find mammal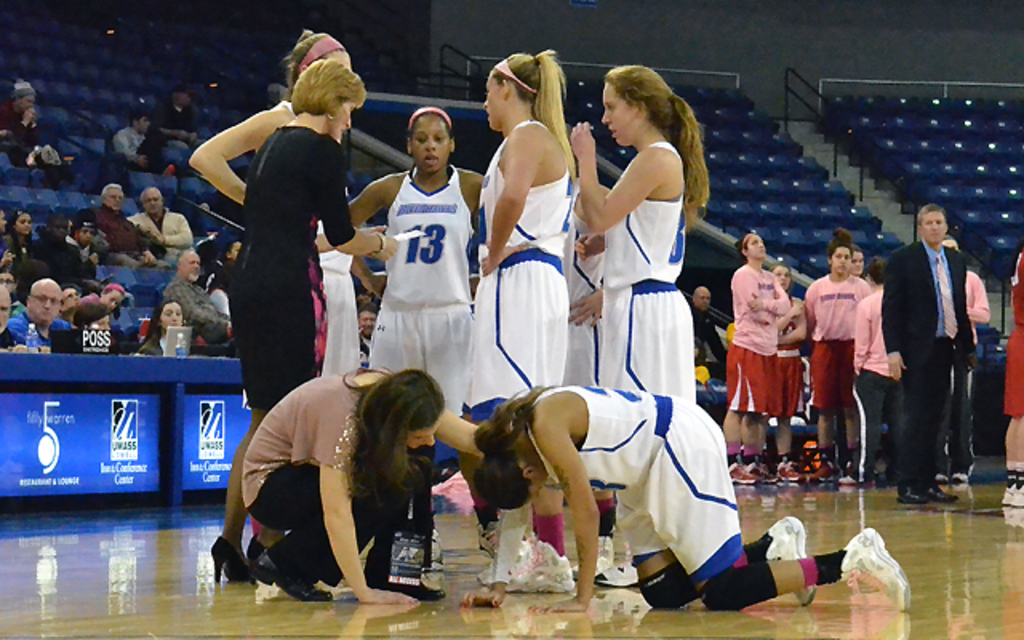
[left=880, top=198, right=973, bottom=504]
